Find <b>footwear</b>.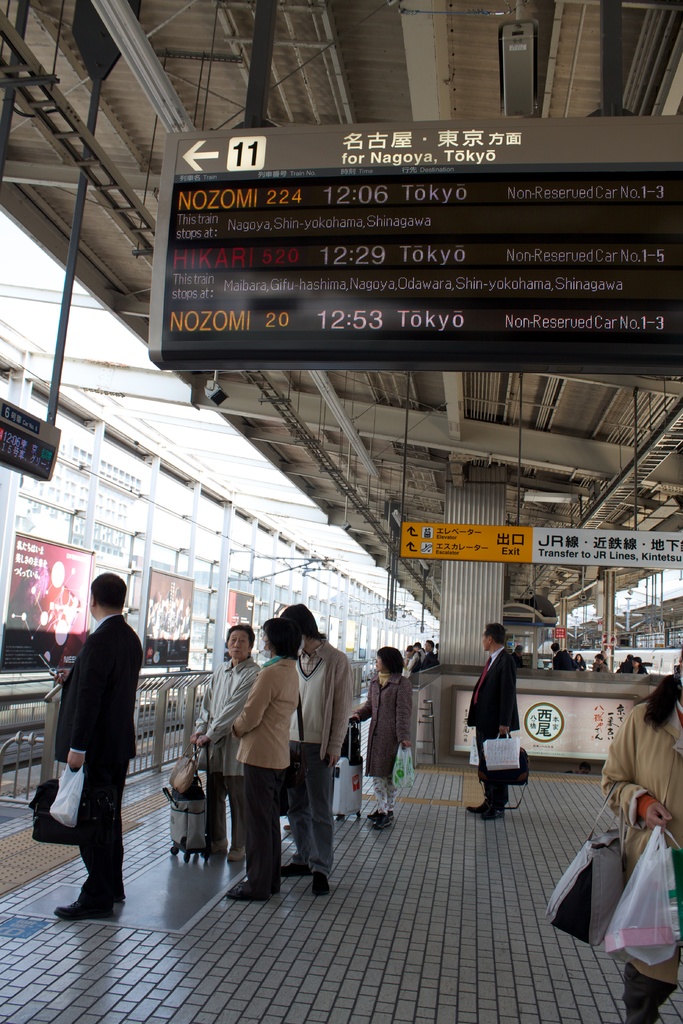
left=464, top=804, right=483, bottom=815.
